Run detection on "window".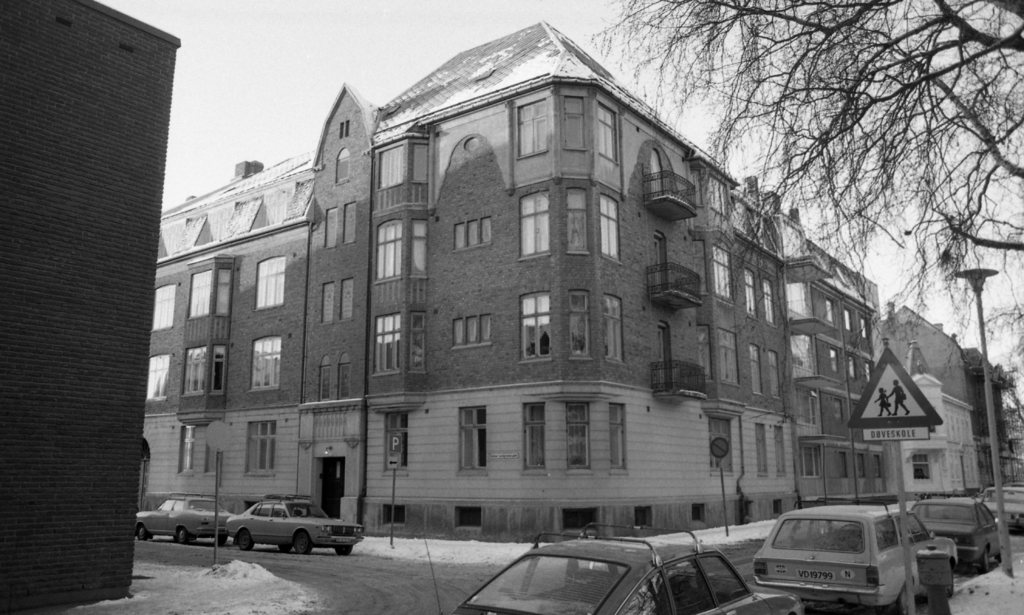
Result: bbox=(655, 319, 676, 393).
